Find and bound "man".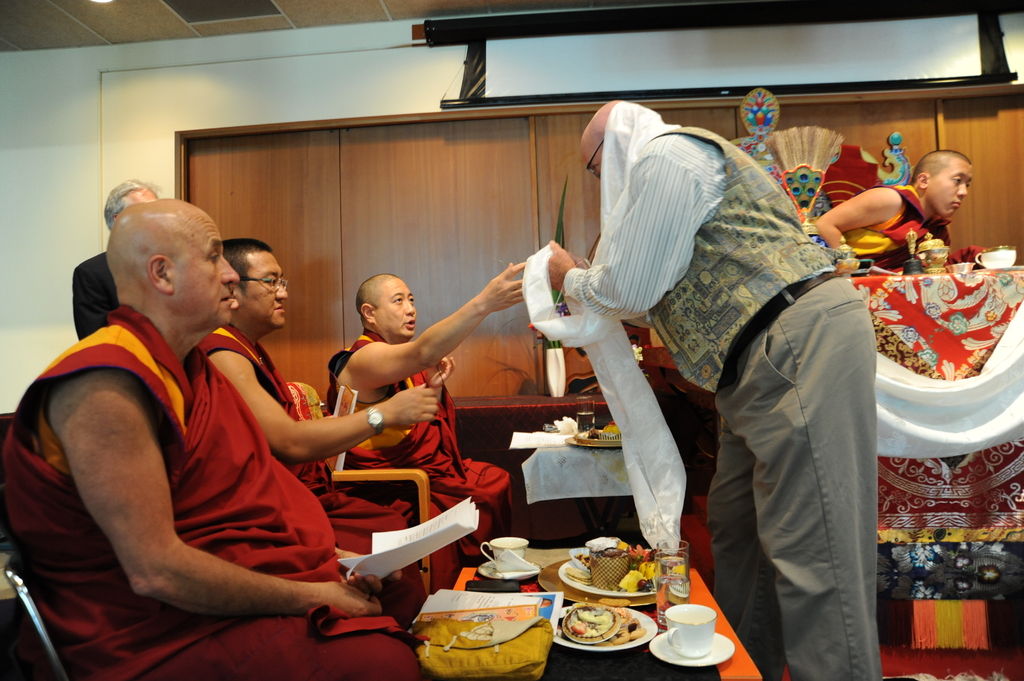
Bound: 324, 262, 531, 554.
